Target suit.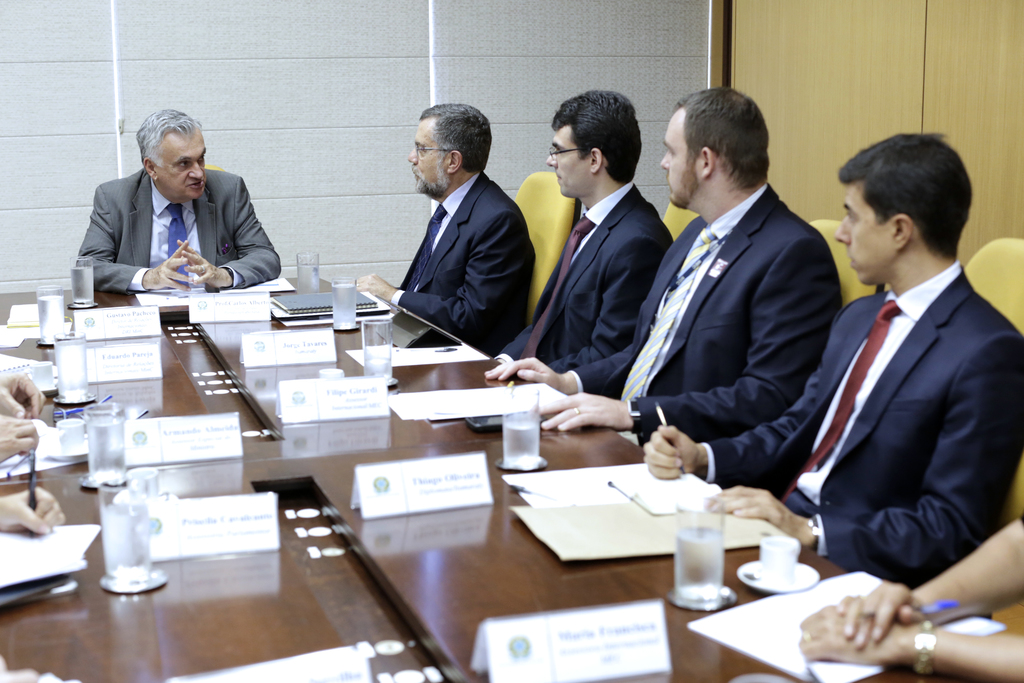
Target region: [565, 181, 835, 453].
